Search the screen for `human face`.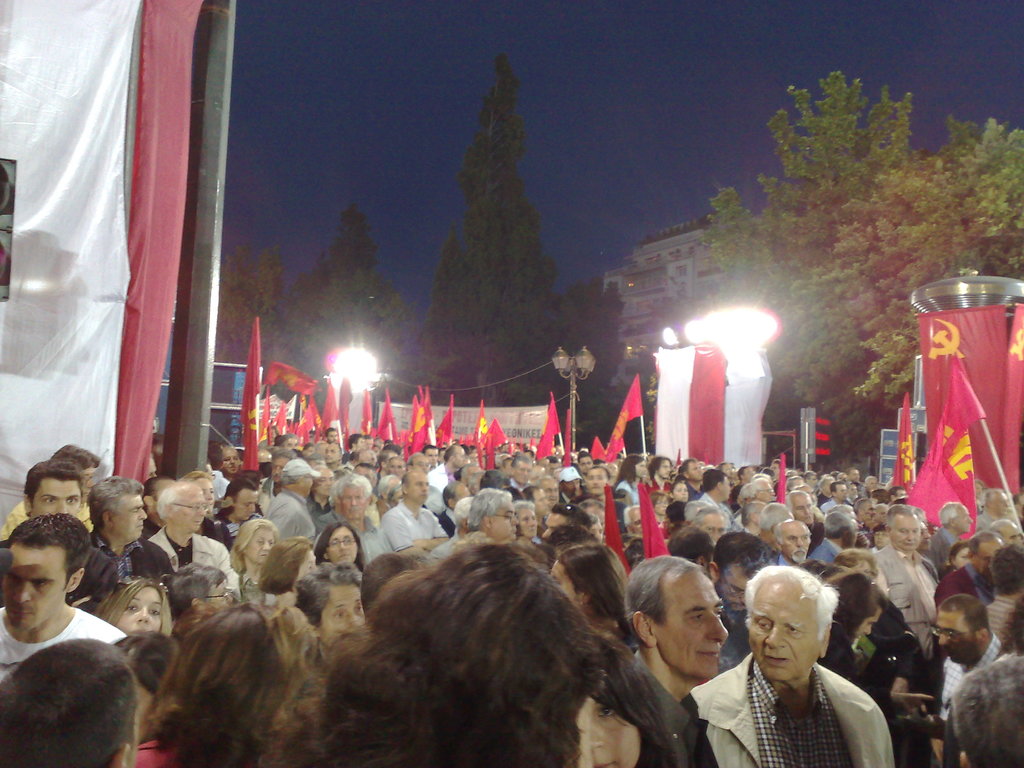
Found at region(317, 582, 367, 648).
